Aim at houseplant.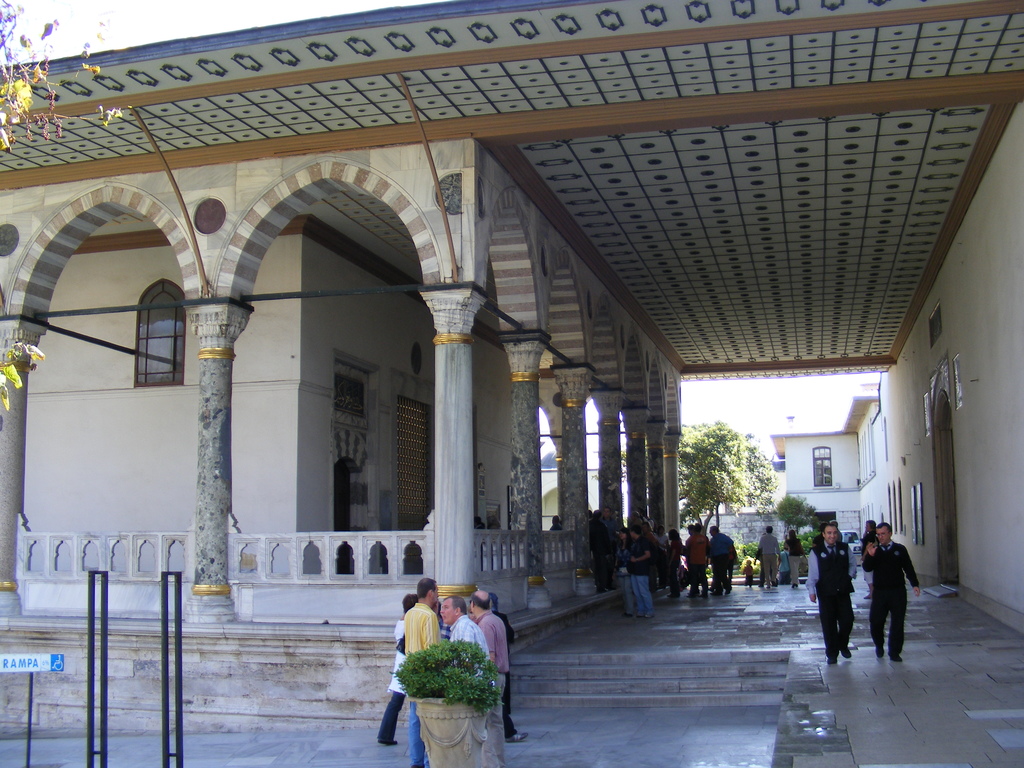
Aimed at <box>378,605,490,745</box>.
